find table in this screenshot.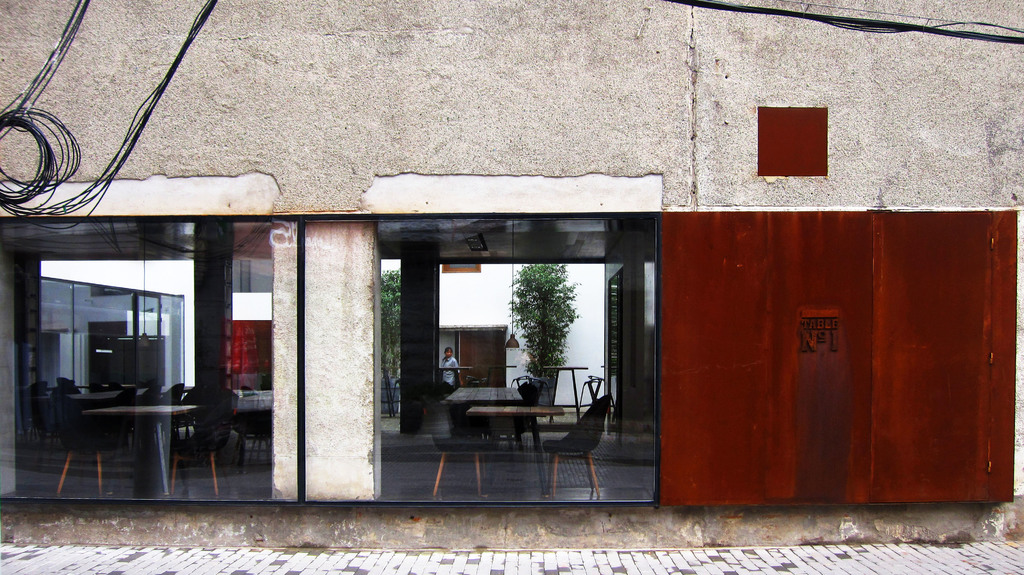
The bounding box for table is left=465, top=406, right=566, bottom=489.
